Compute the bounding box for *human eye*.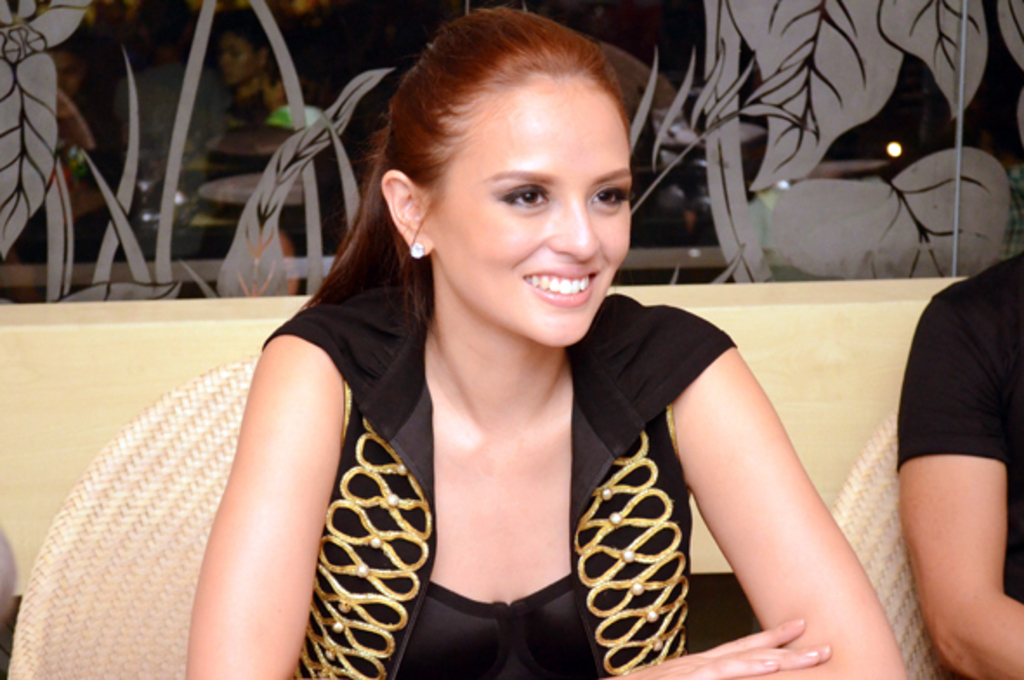
region(587, 182, 632, 213).
